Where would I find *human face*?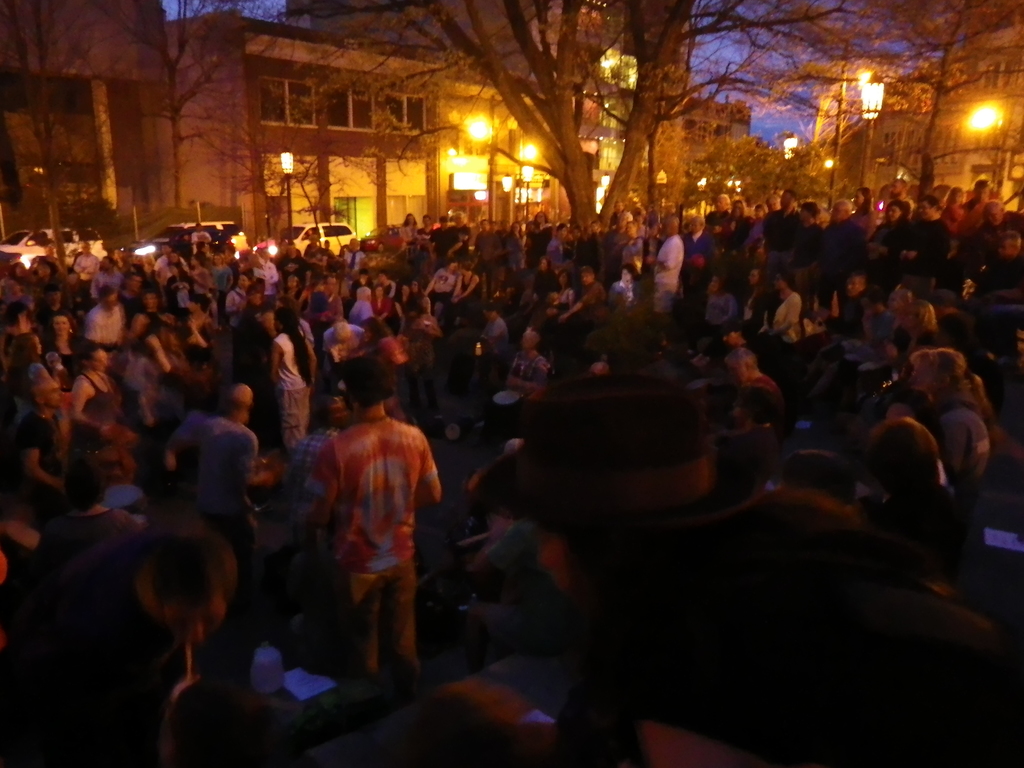
At 772:274:788:295.
